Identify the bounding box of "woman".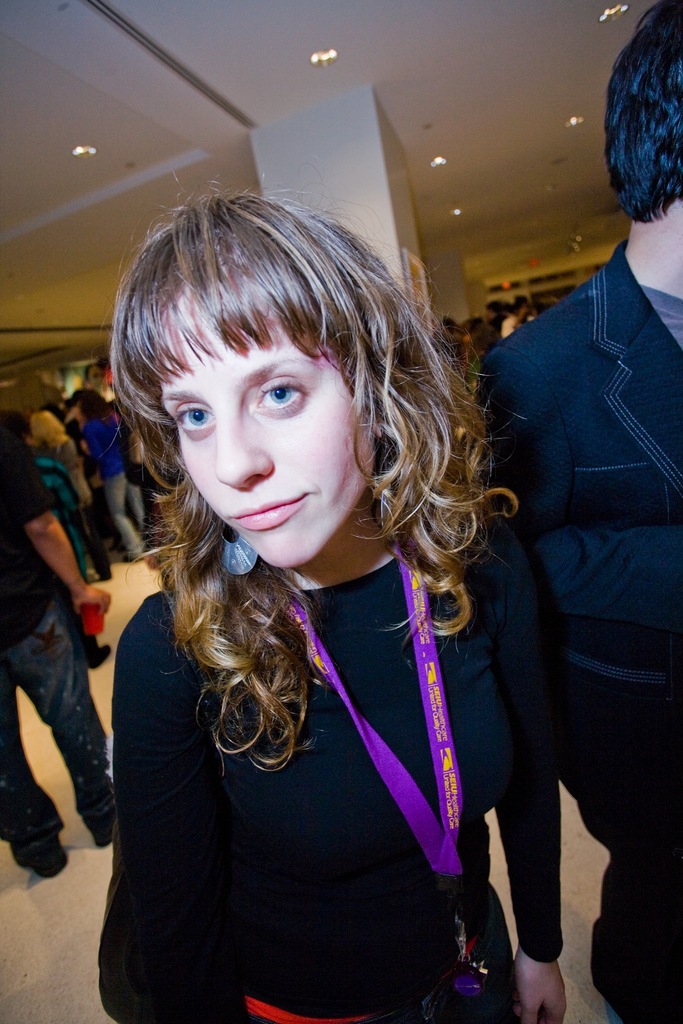
[x1=73, y1=392, x2=148, y2=571].
